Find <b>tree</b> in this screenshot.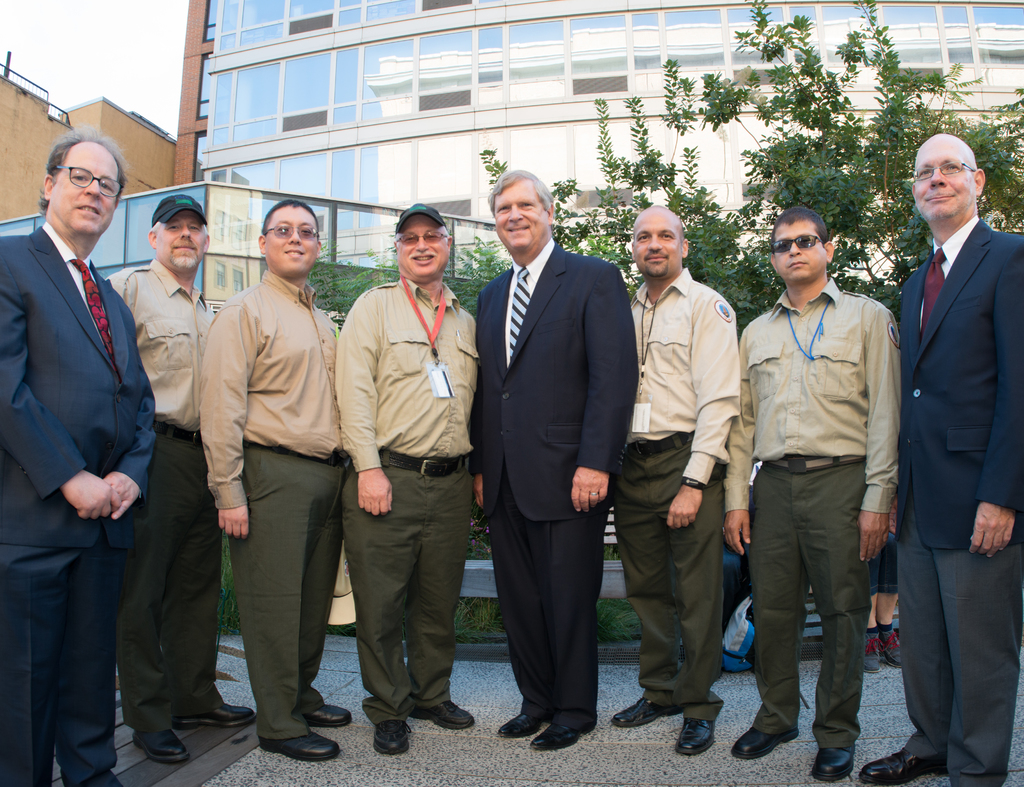
The bounding box for <b>tree</b> is bbox(449, 227, 521, 323).
